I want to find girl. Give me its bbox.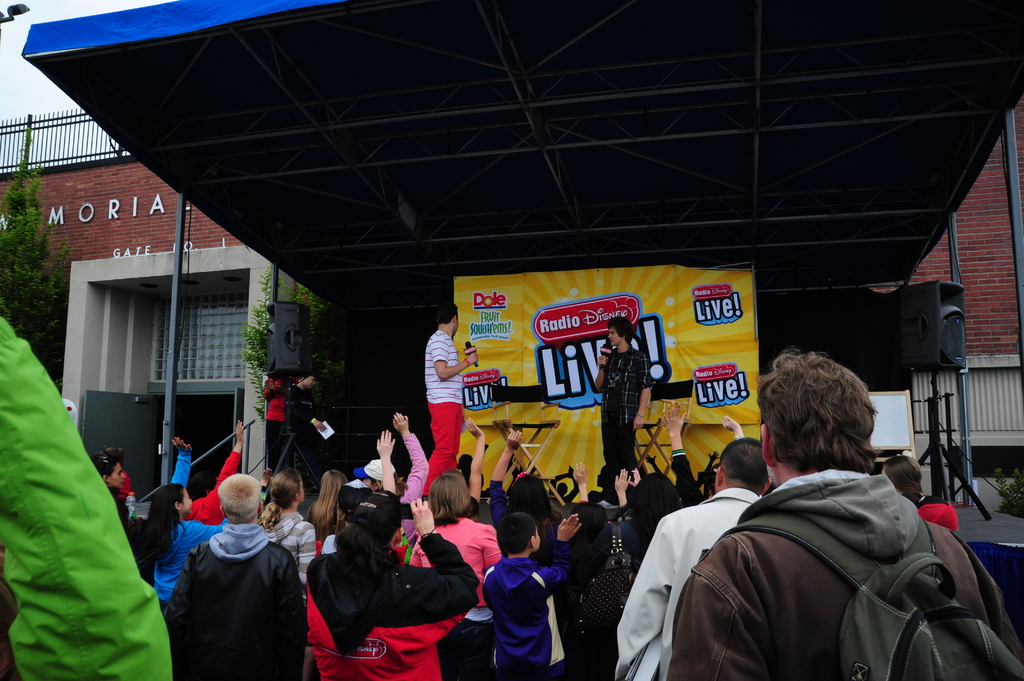
(144,431,228,613).
